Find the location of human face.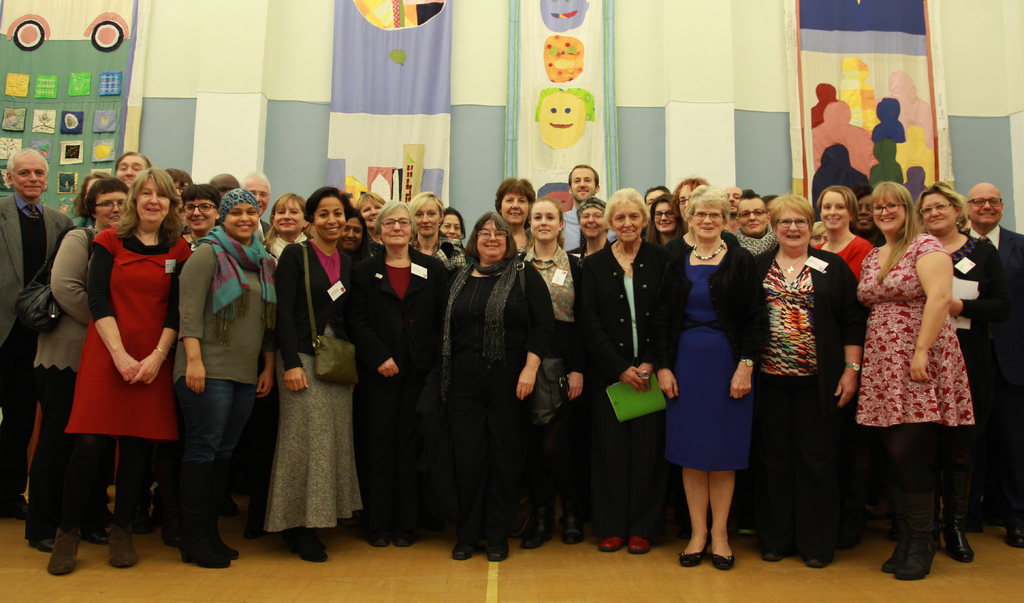
Location: 657,204,680,233.
